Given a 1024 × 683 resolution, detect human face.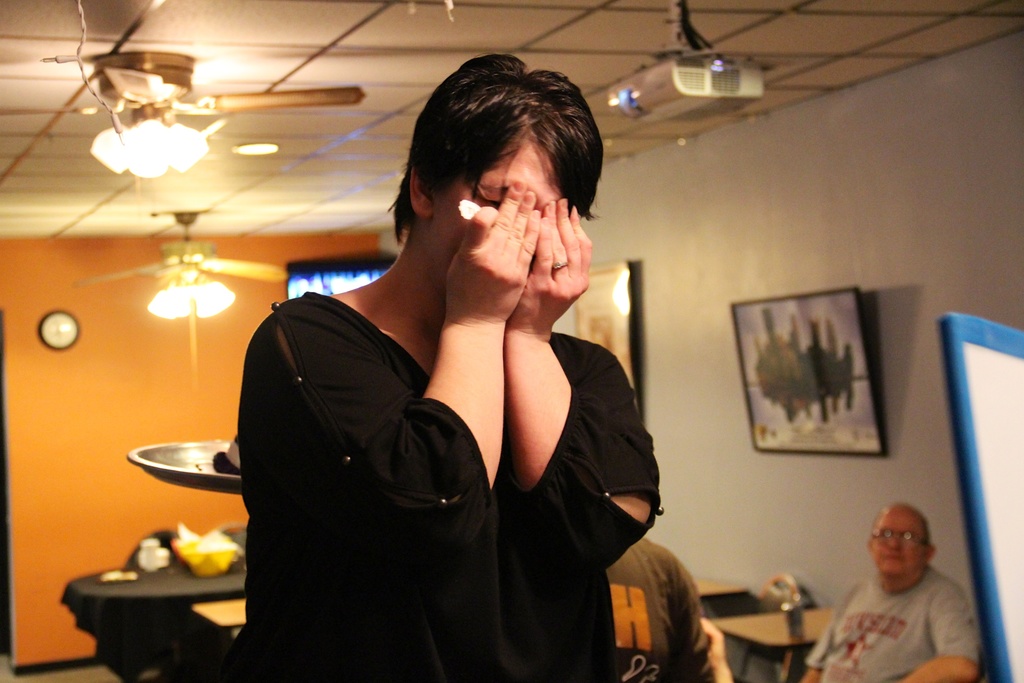
x1=434, y1=138, x2=566, y2=281.
